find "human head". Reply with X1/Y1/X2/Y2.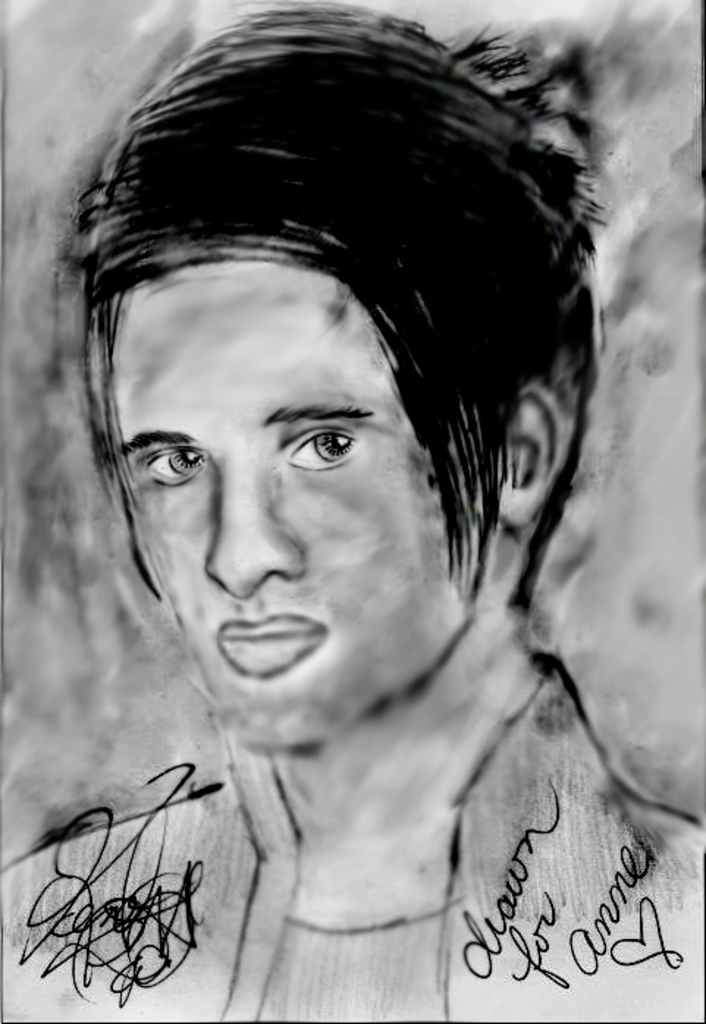
109/31/580/849.
